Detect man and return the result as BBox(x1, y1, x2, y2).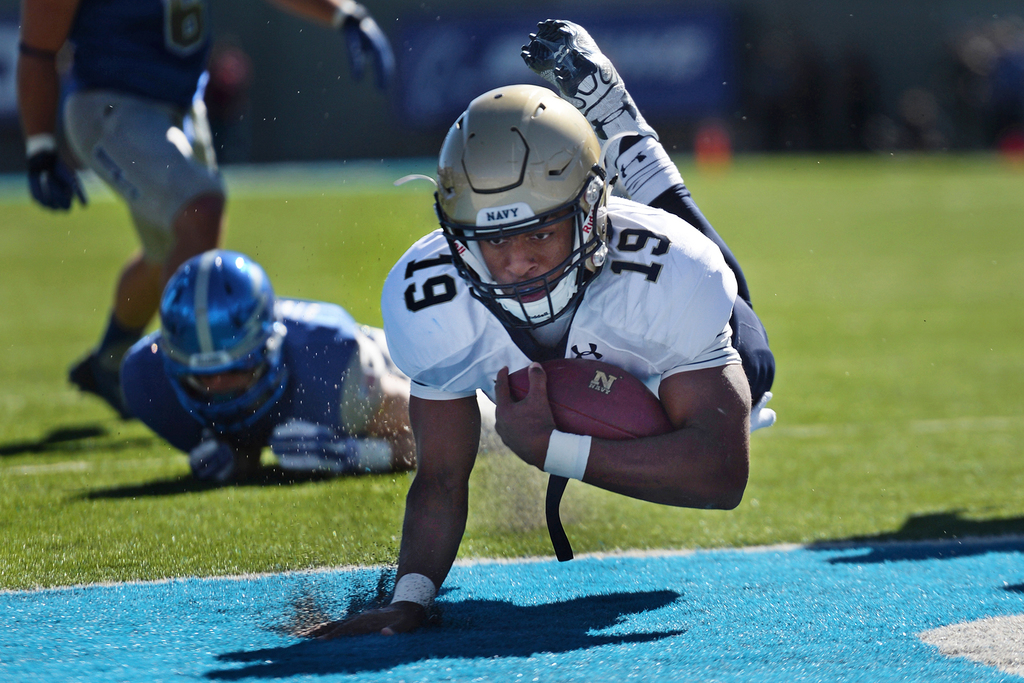
BBox(13, 0, 397, 422).
